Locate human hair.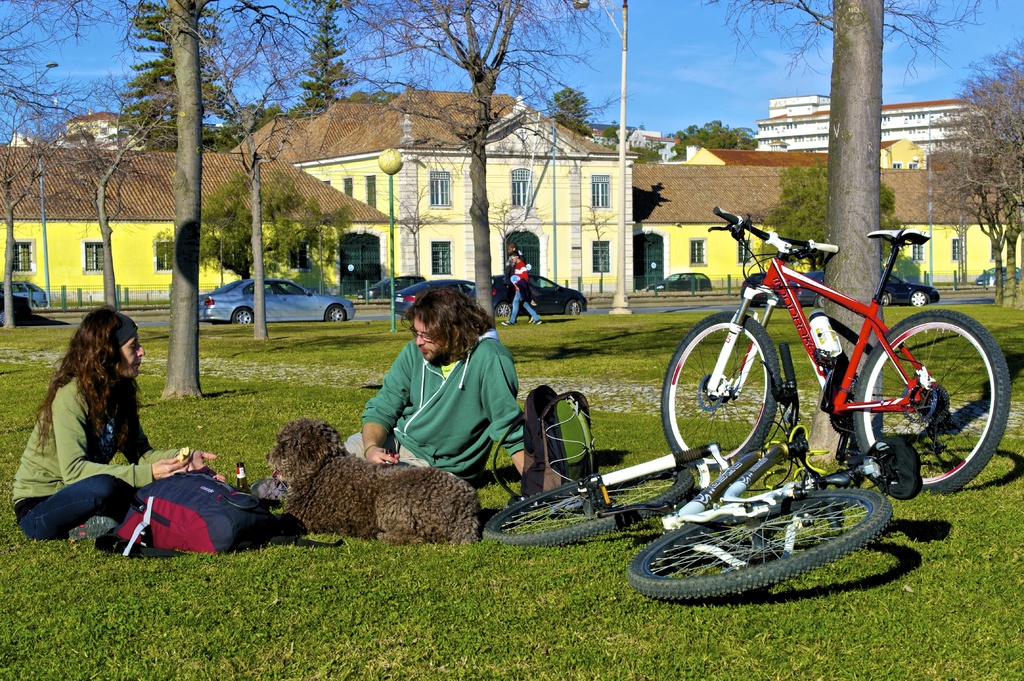
Bounding box: locate(394, 285, 502, 361).
